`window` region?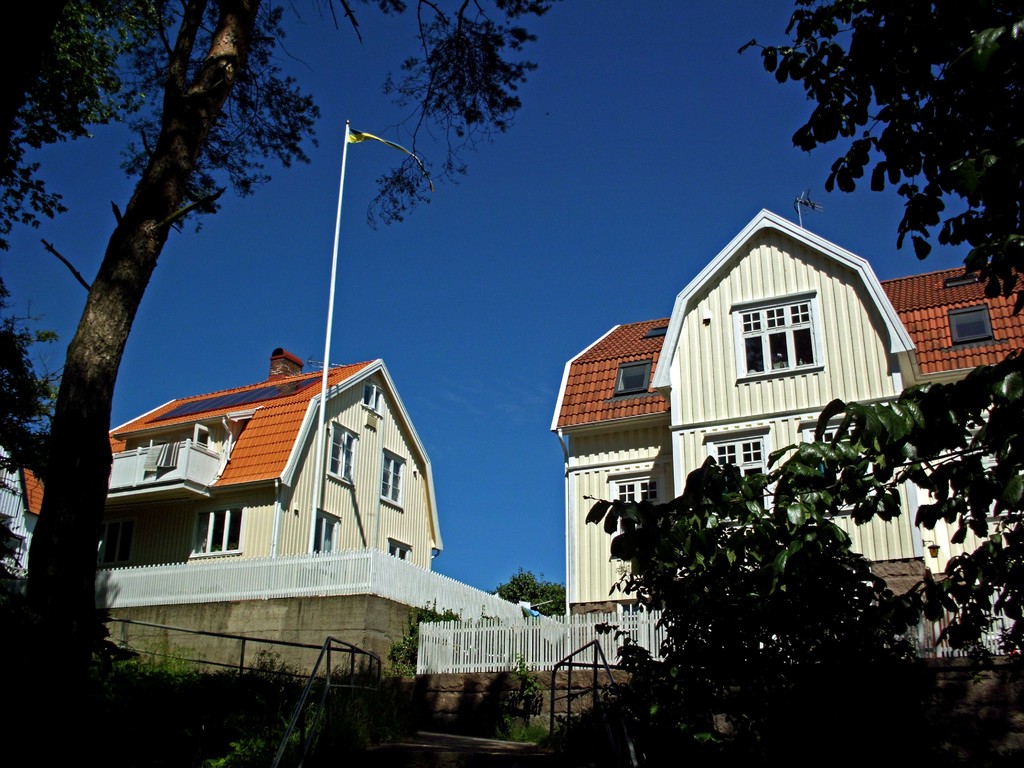
left=379, top=448, right=404, bottom=511
